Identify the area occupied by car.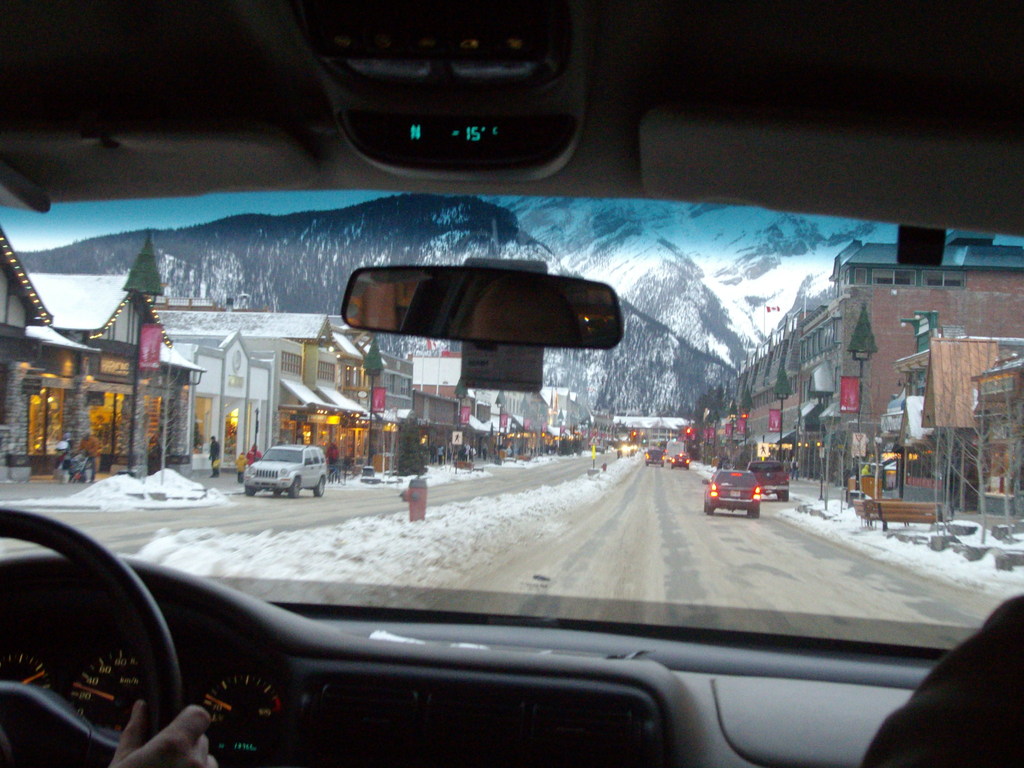
Area: <box>703,468,765,524</box>.
